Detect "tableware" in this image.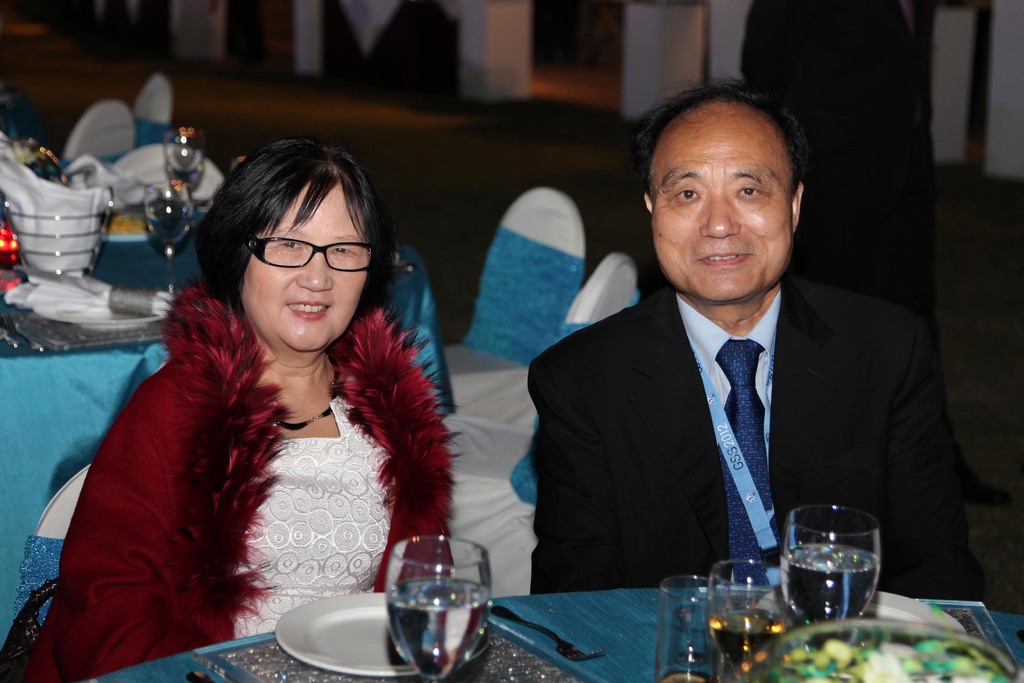
Detection: pyautogui.locateOnScreen(269, 589, 488, 675).
